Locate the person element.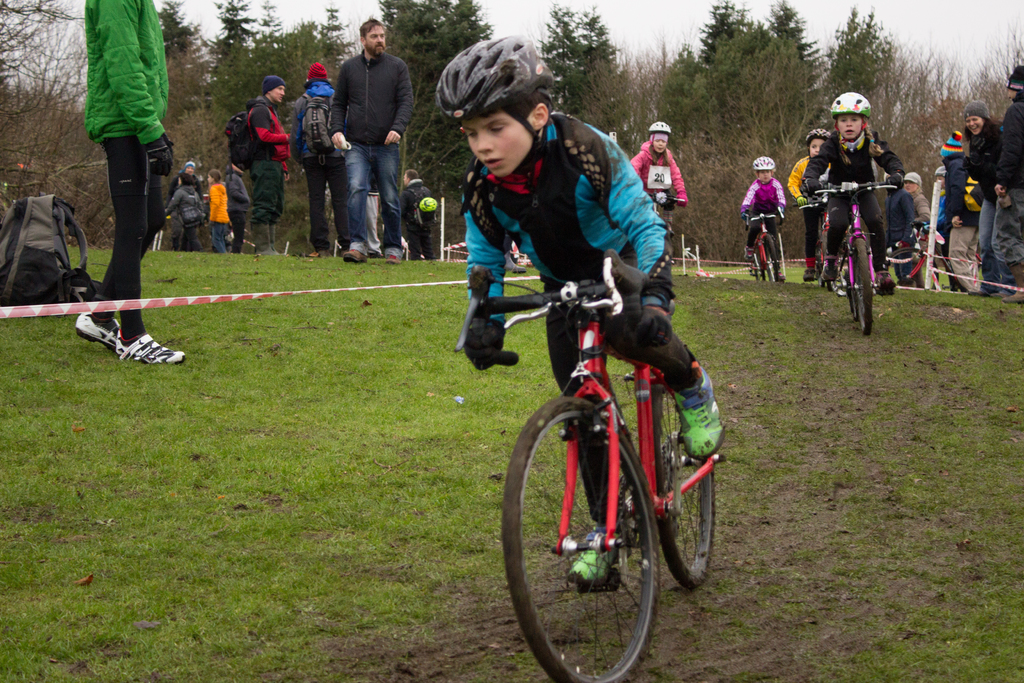
Element bbox: [788,125,836,277].
